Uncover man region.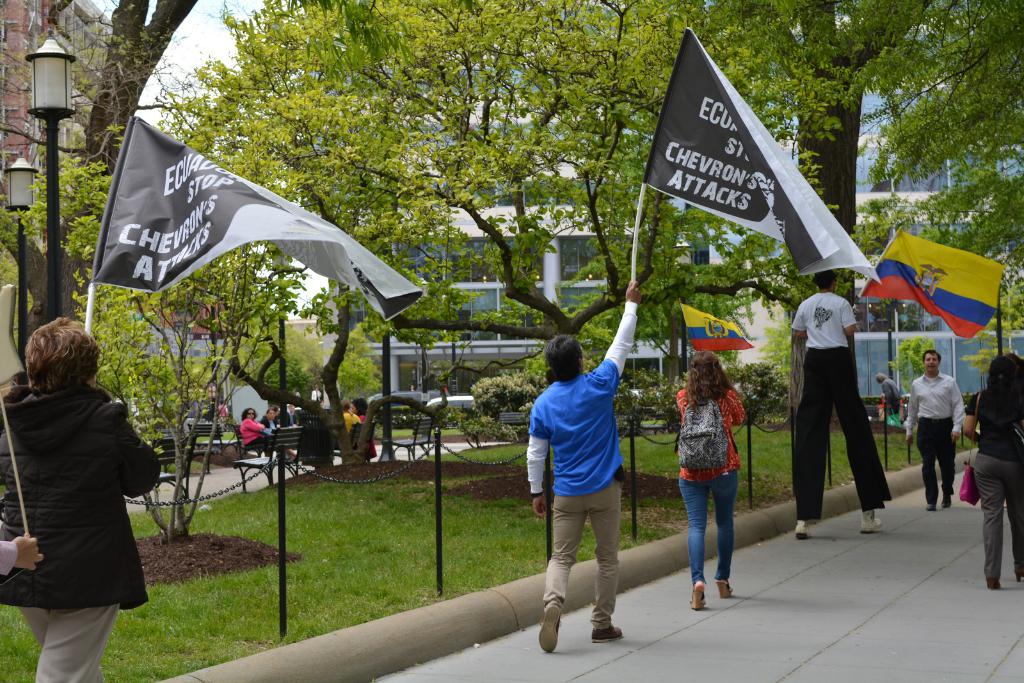
Uncovered: [x1=528, y1=319, x2=650, y2=651].
